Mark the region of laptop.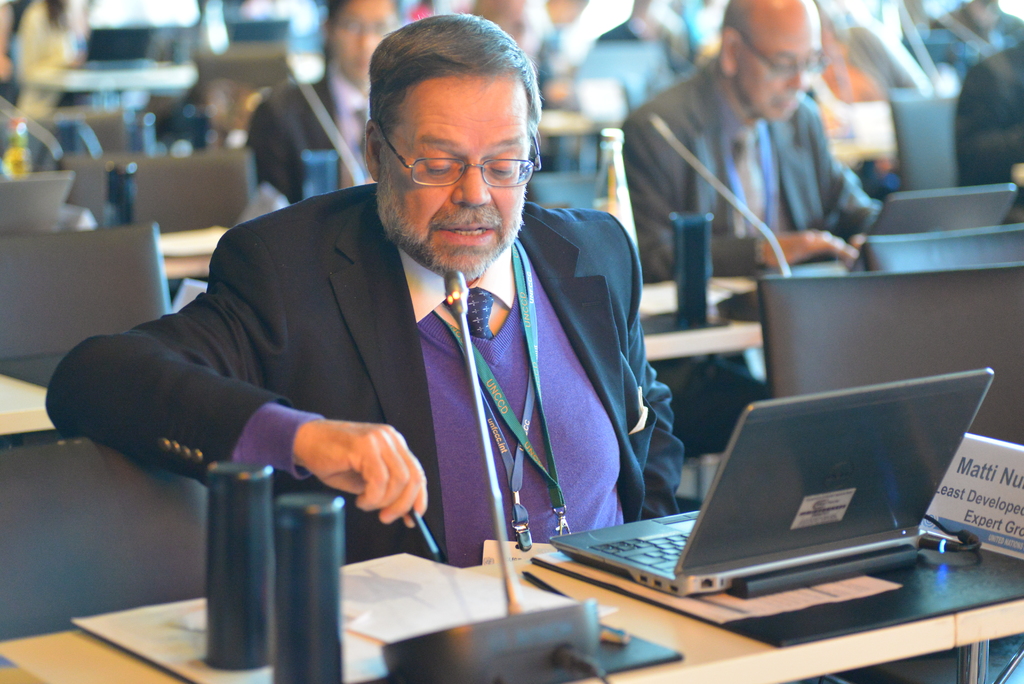
Region: (left=0, top=221, right=173, bottom=362).
